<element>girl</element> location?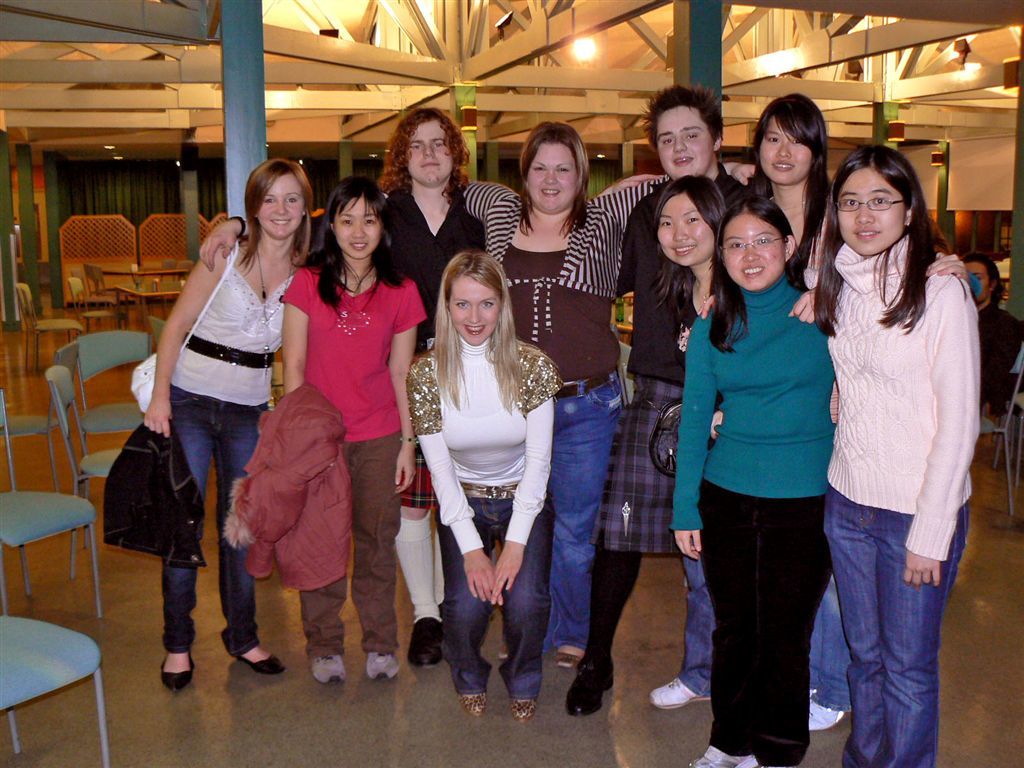
[x1=144, y1=159, x2=311, y2=691]
